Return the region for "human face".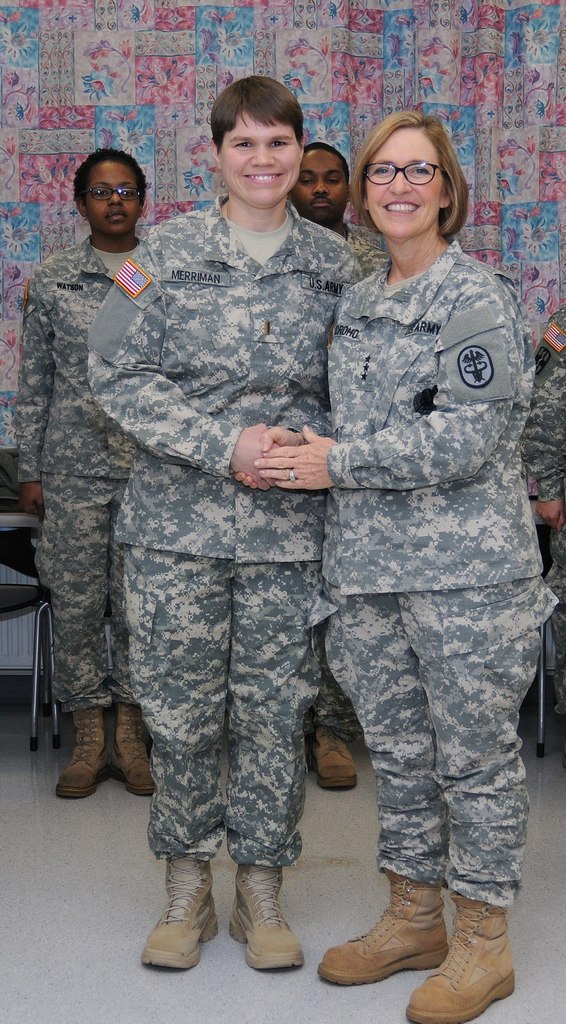
detection(86, 166, 149, 236).
